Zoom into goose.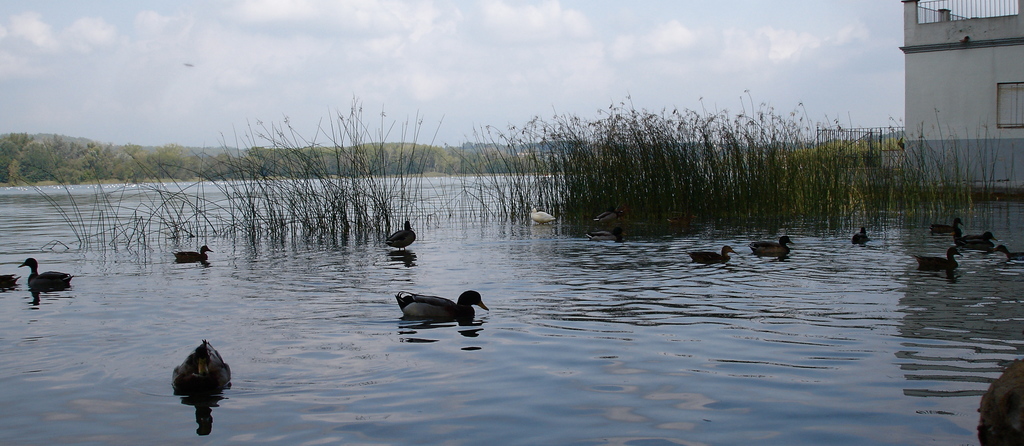
Zoom target: <region>390, 285, 492, 324</region>.
